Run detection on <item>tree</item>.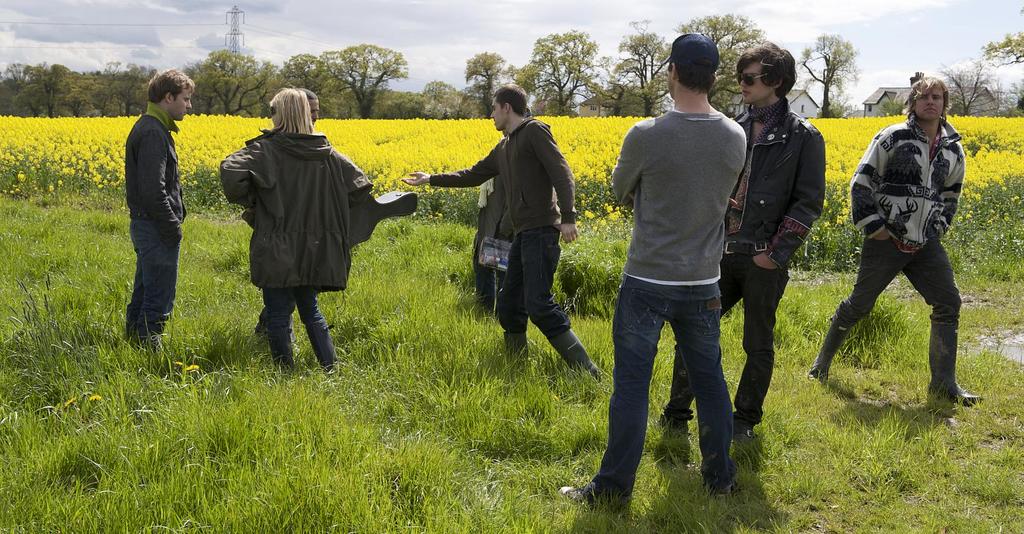
Result: box(929, 61, 997, 117).
